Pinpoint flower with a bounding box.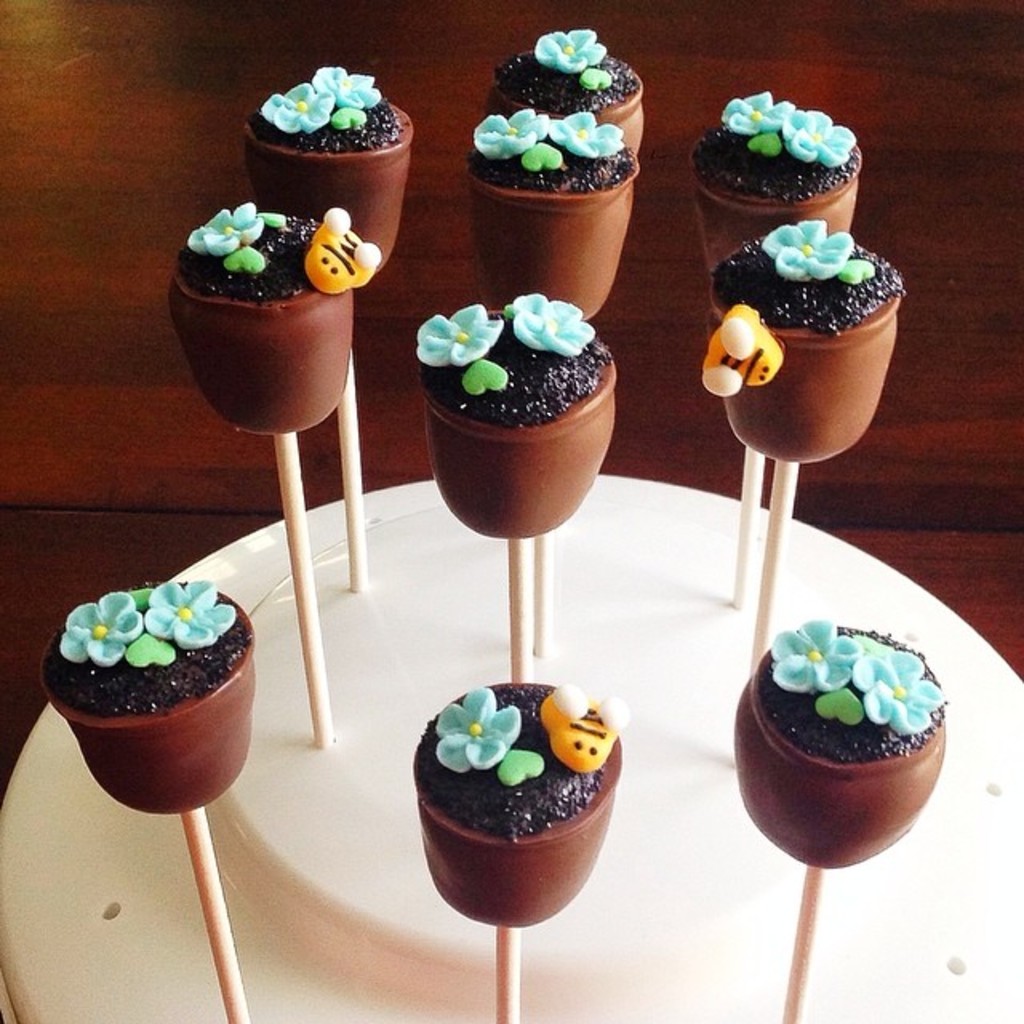
{"x1": 848, "y1": 643, "x2": 944, "y2": 733}.
